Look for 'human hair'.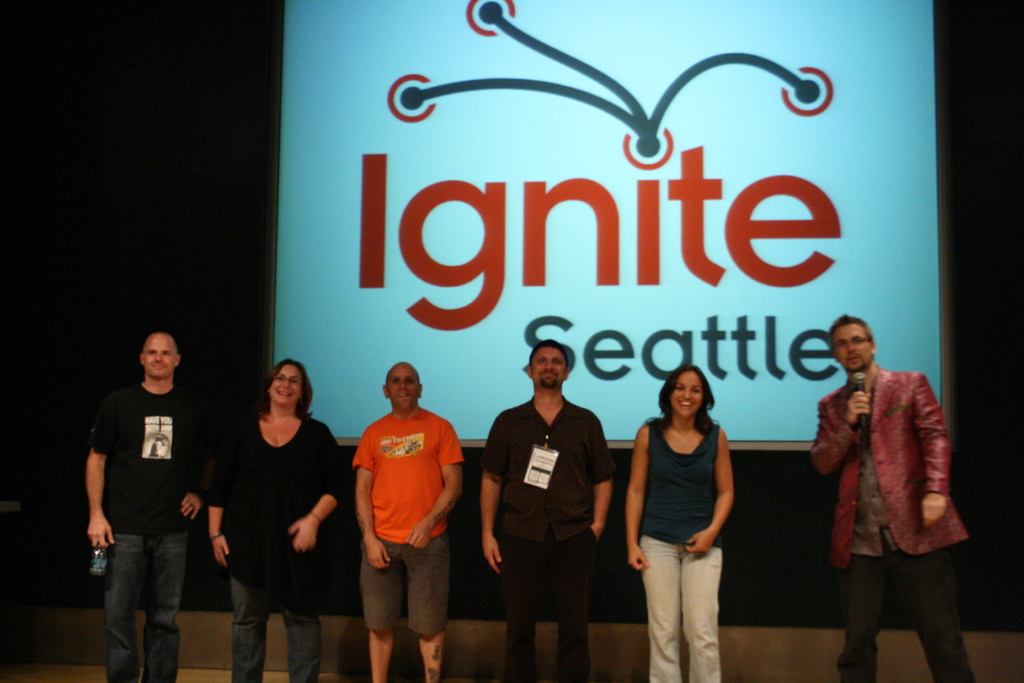
Found: detection(257, 356, 315, 420).
